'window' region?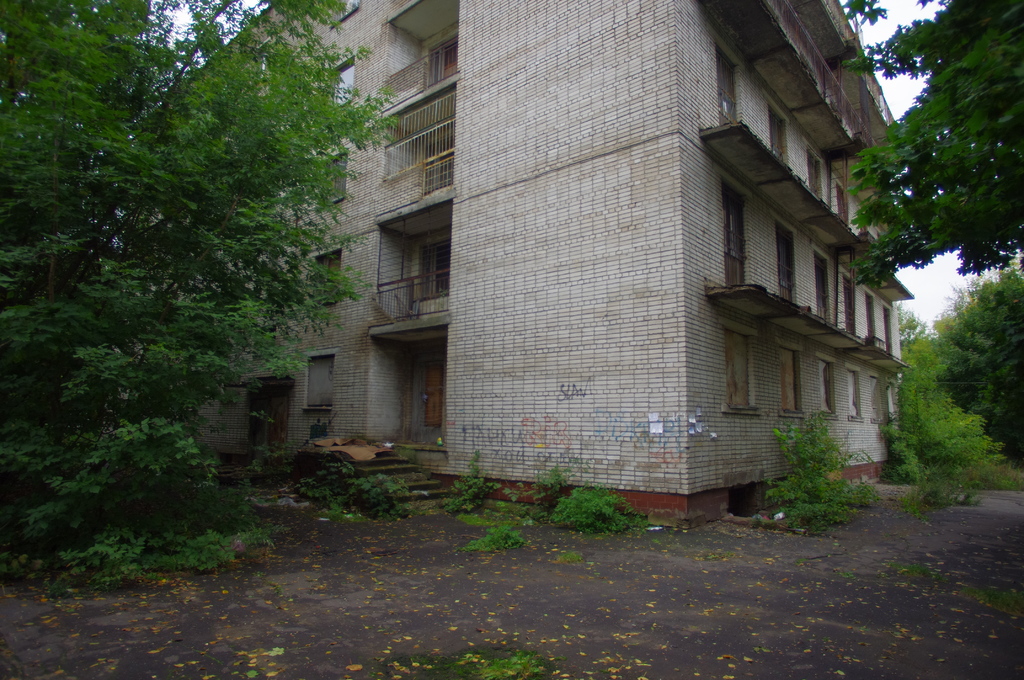
x1=837, y1=183, x2=849, y2=225
